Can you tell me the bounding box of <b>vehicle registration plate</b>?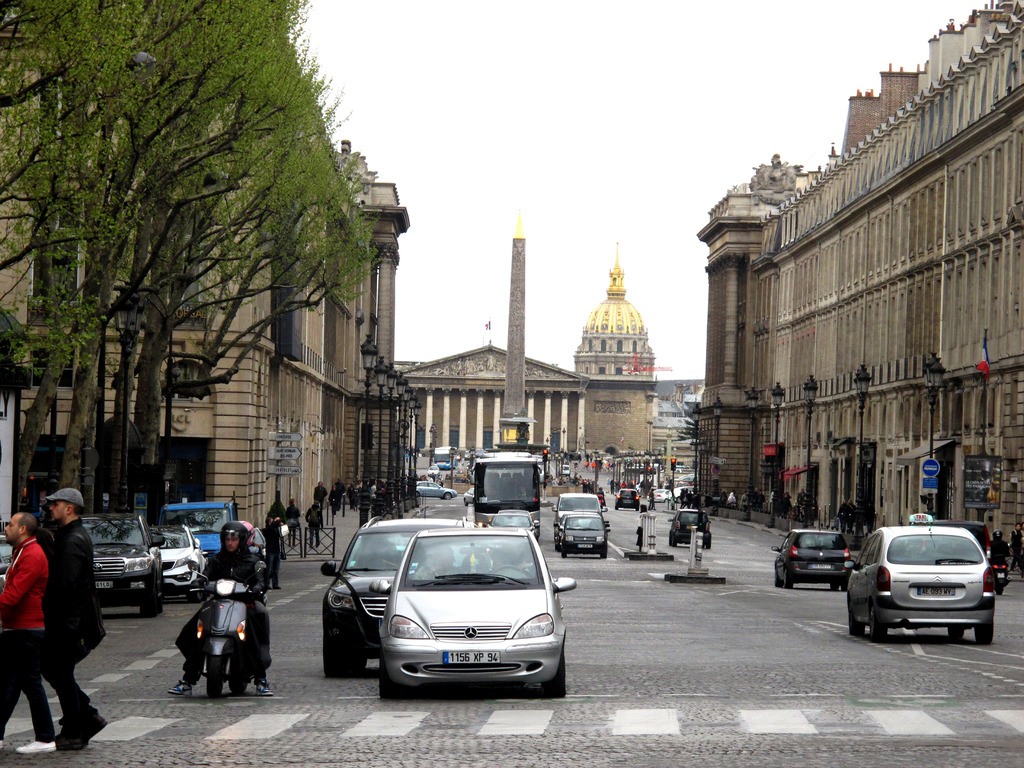
916, 588, 954, 596.
